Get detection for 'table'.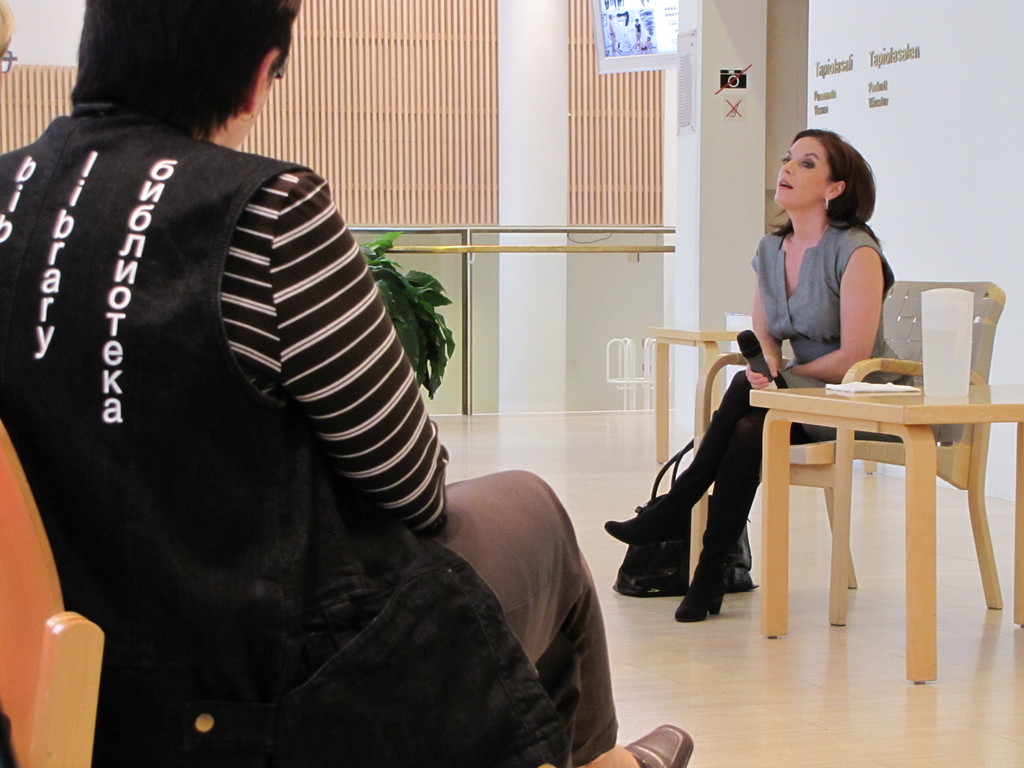
Detection: (644,326,743,466).
